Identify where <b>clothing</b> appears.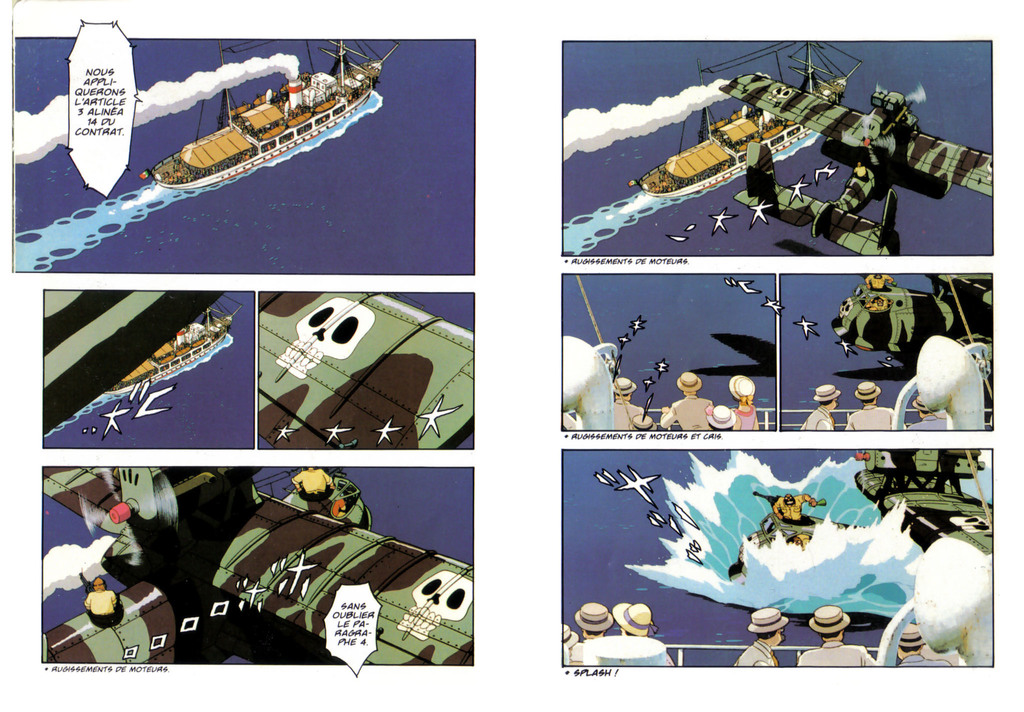
Appears at left=735, top=640, right=774, bottom=670.
